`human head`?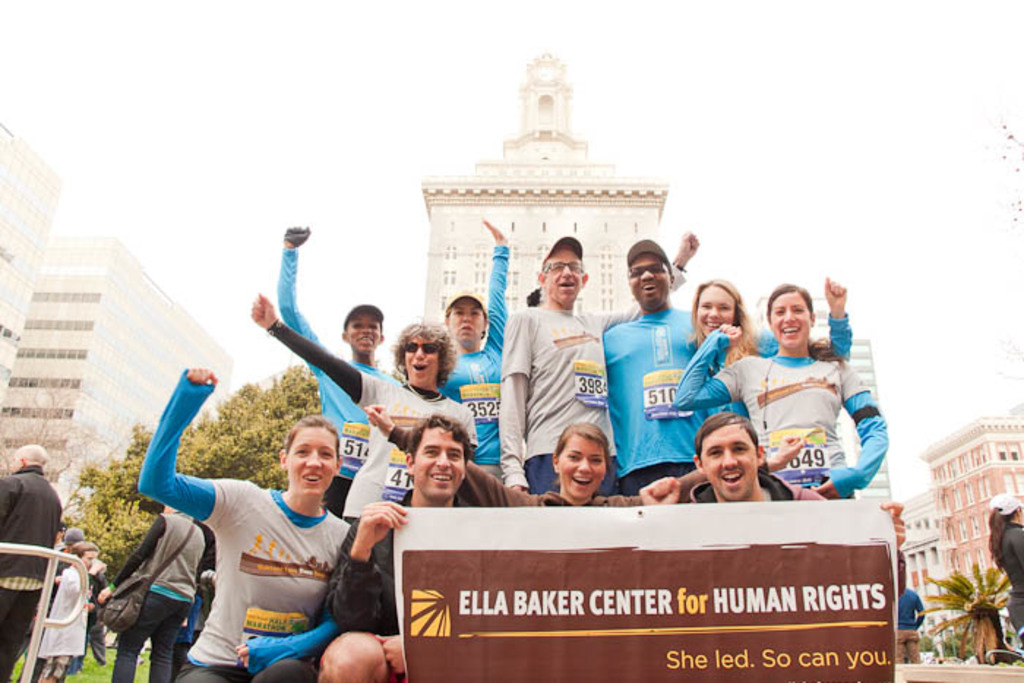
(693,410,765,499)
